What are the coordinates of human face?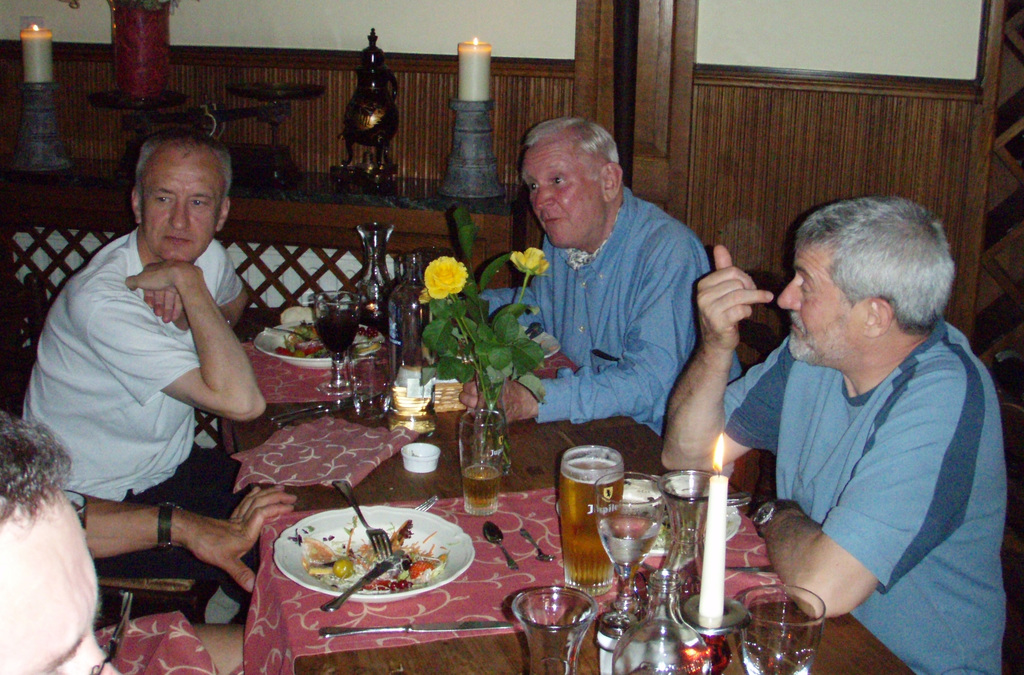
[left=0, top=489, right=124, bottom=674].
